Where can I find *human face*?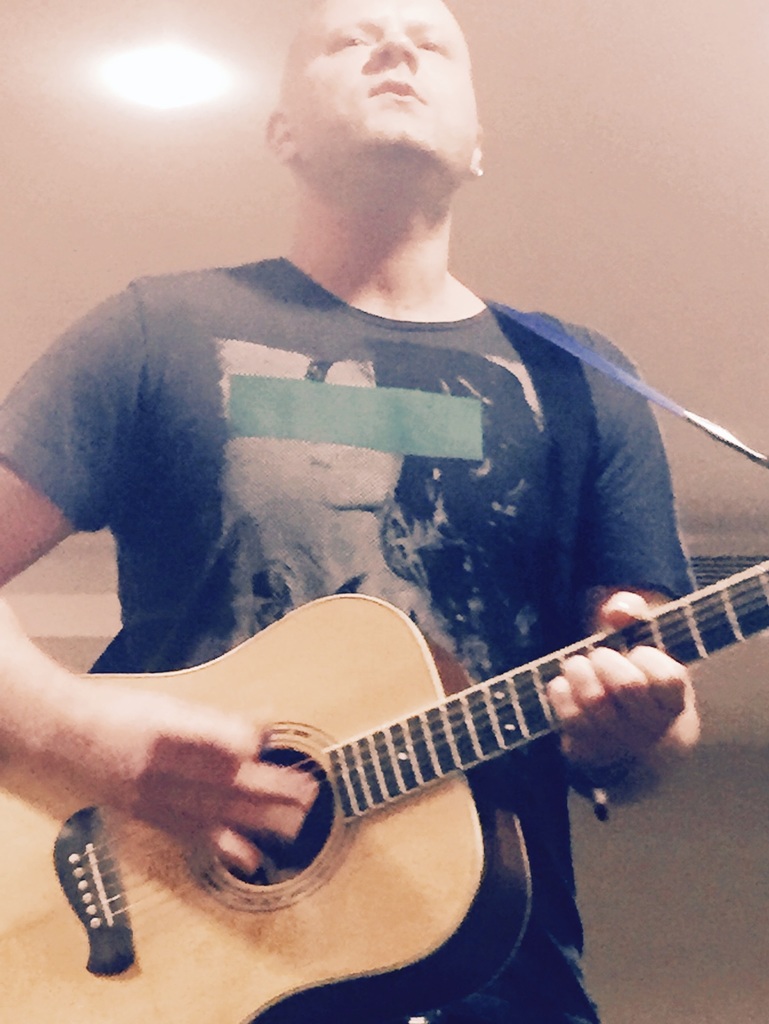
You can find it at 286,0,472,173.
